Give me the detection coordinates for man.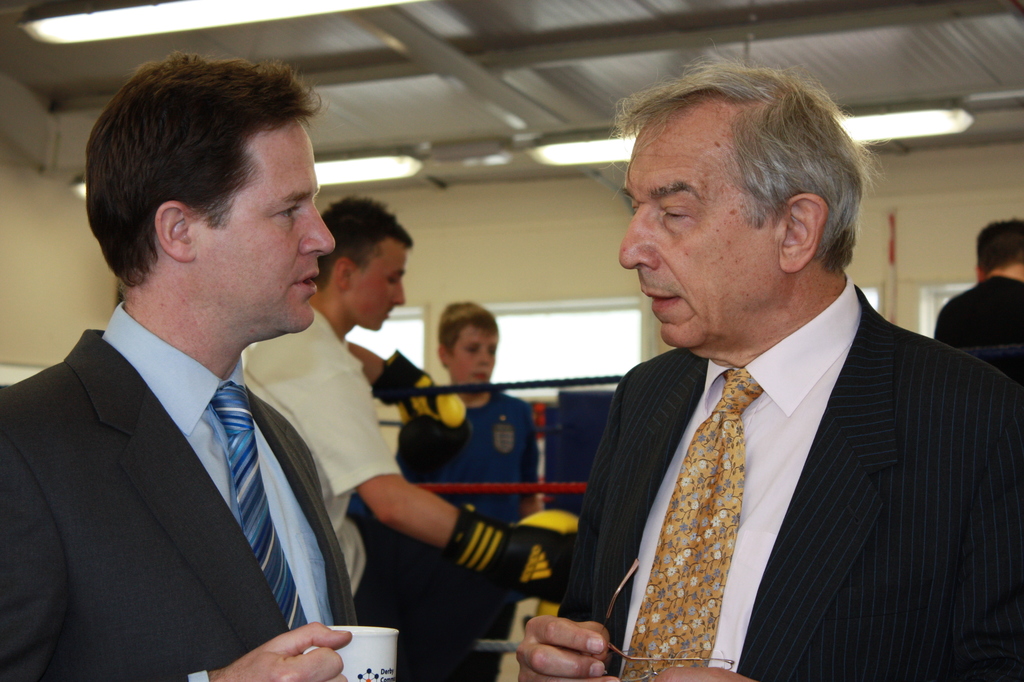
6 61 430 681.
